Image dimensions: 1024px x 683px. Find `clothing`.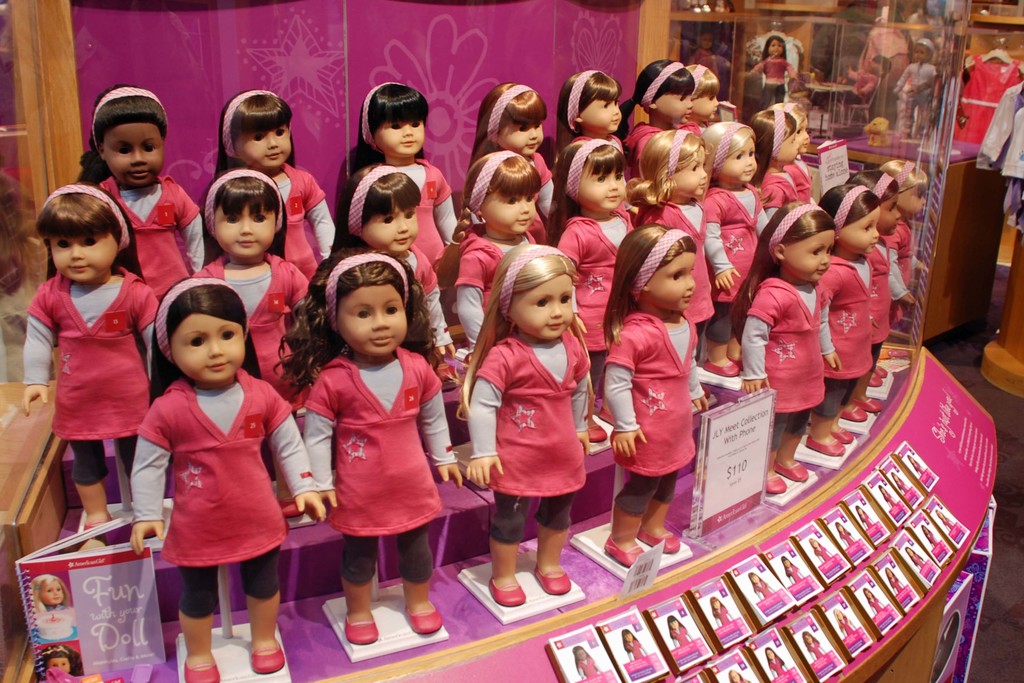
left=397, top=247, right=451, bottom=352.
